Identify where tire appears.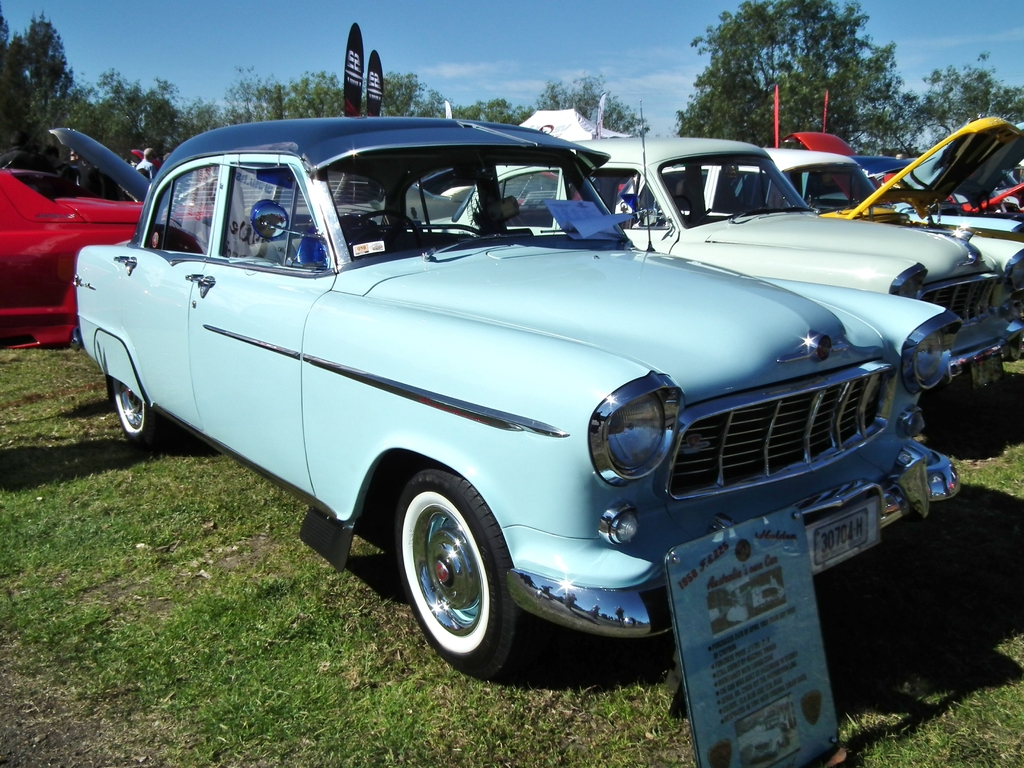
Appears at box=[386, 469, 520, 683].
